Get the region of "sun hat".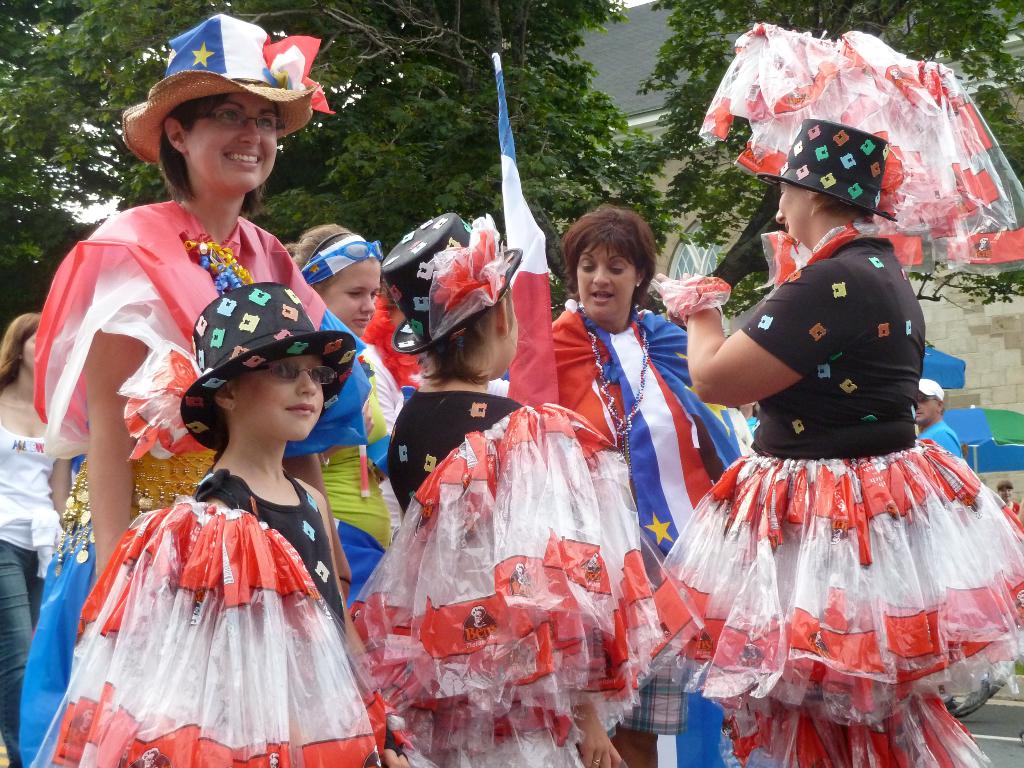
Rect(912, 373, 953, 404).
